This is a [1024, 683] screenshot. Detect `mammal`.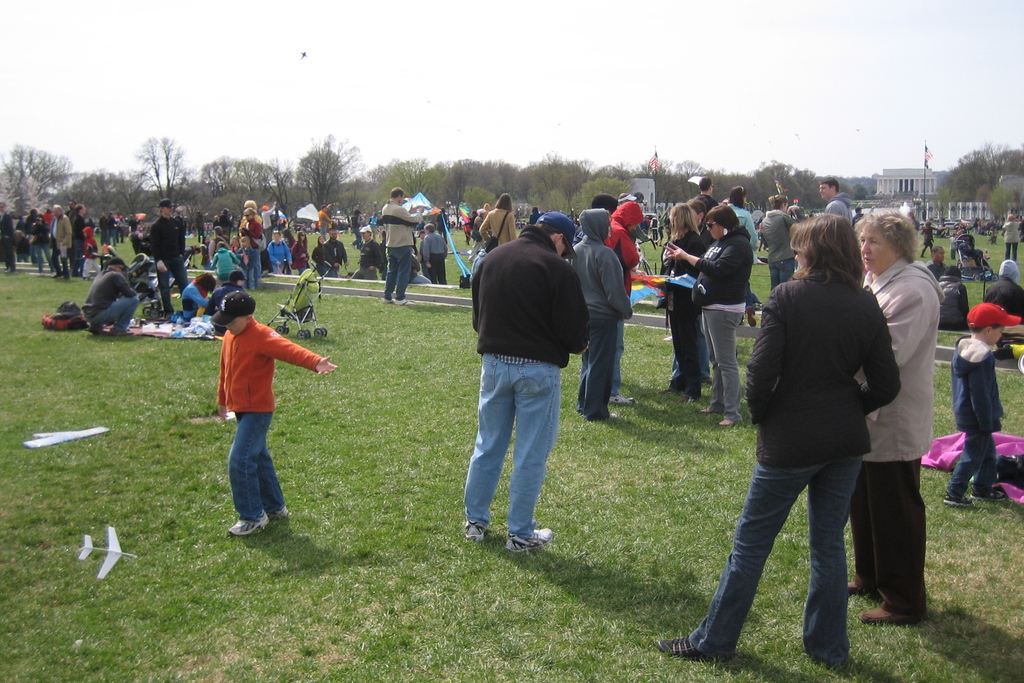
x1=850 y1=210 x2=938 y2=613.
